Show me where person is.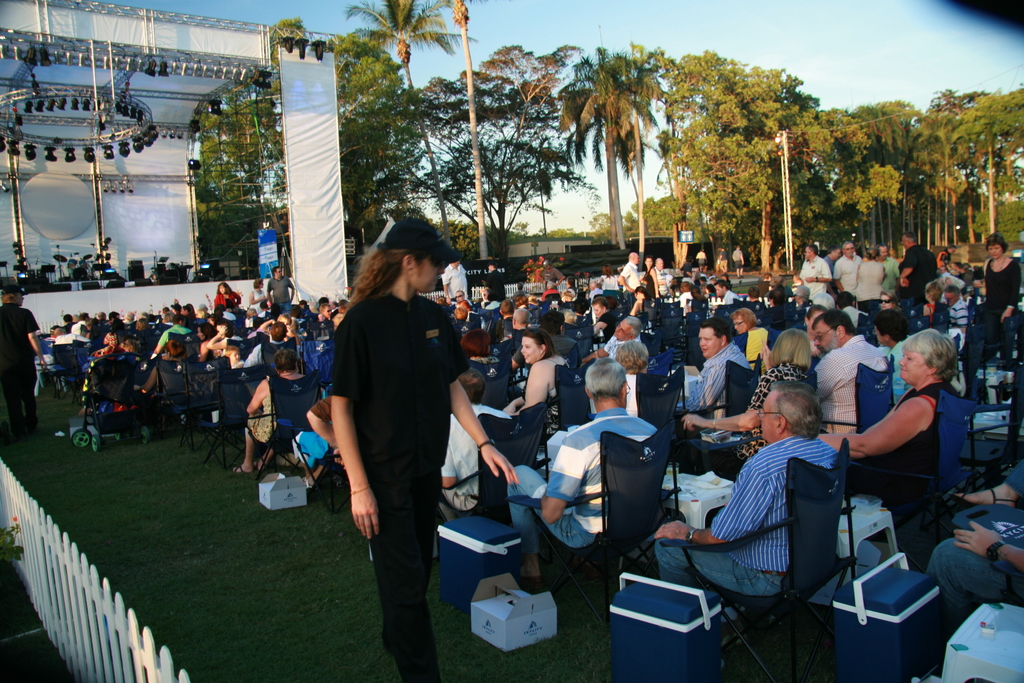
person is at 988/231/1023/343.
